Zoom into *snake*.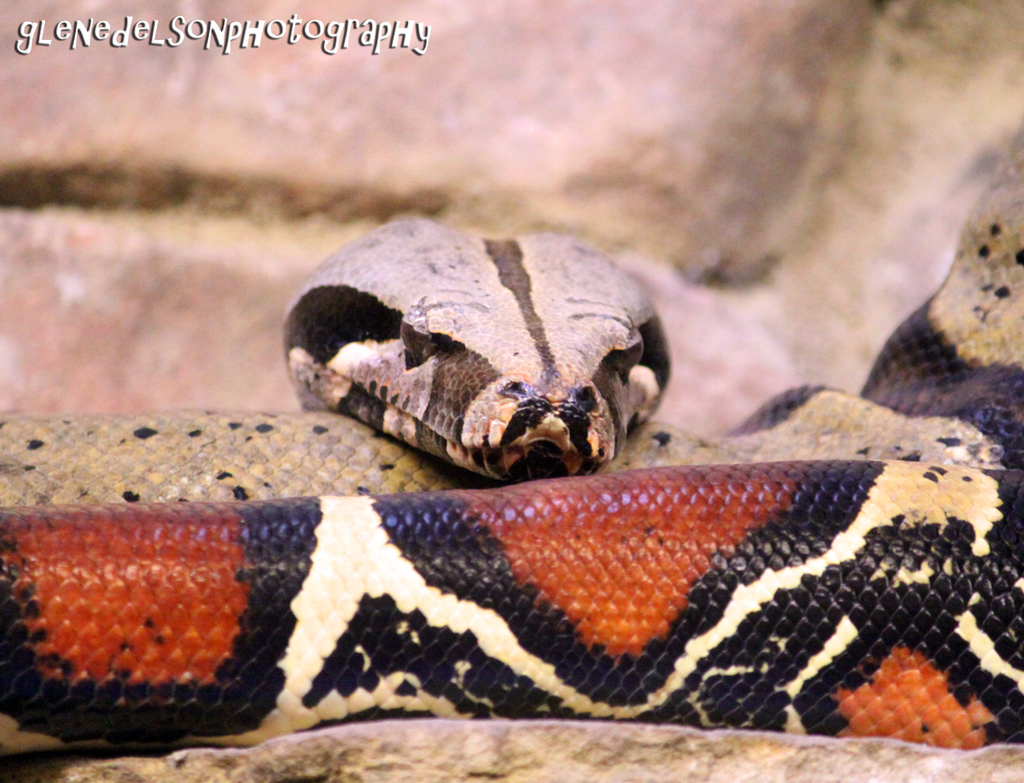
Zoom target: bbox(0, 205, 1023, 749).
